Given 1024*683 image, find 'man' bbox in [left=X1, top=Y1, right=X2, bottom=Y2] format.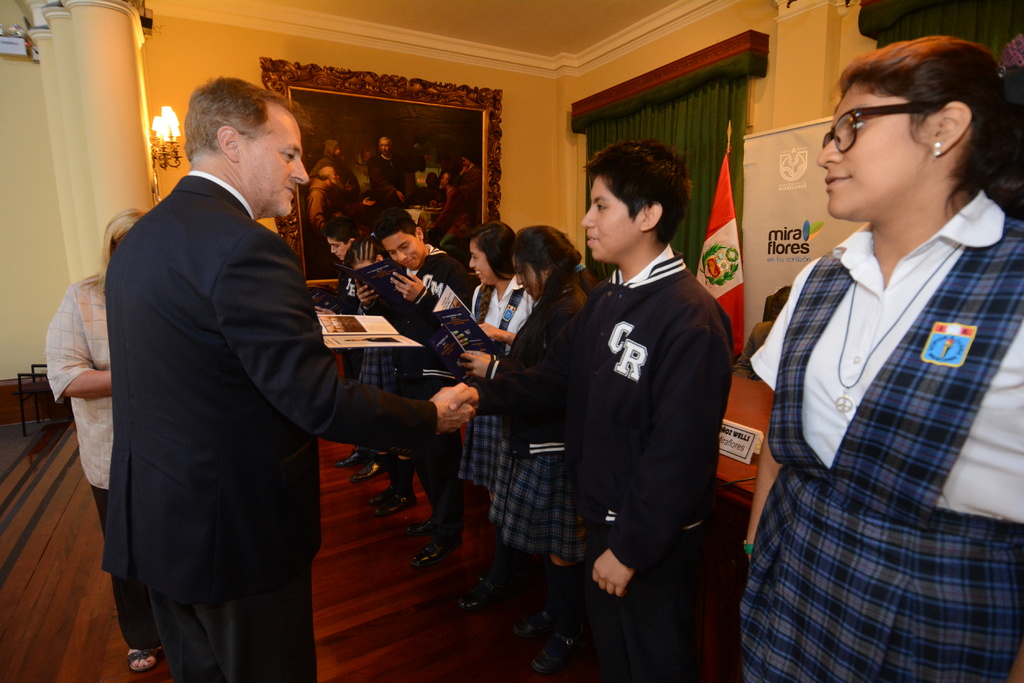
[left=85, top=72, right=422, bottom=659].
